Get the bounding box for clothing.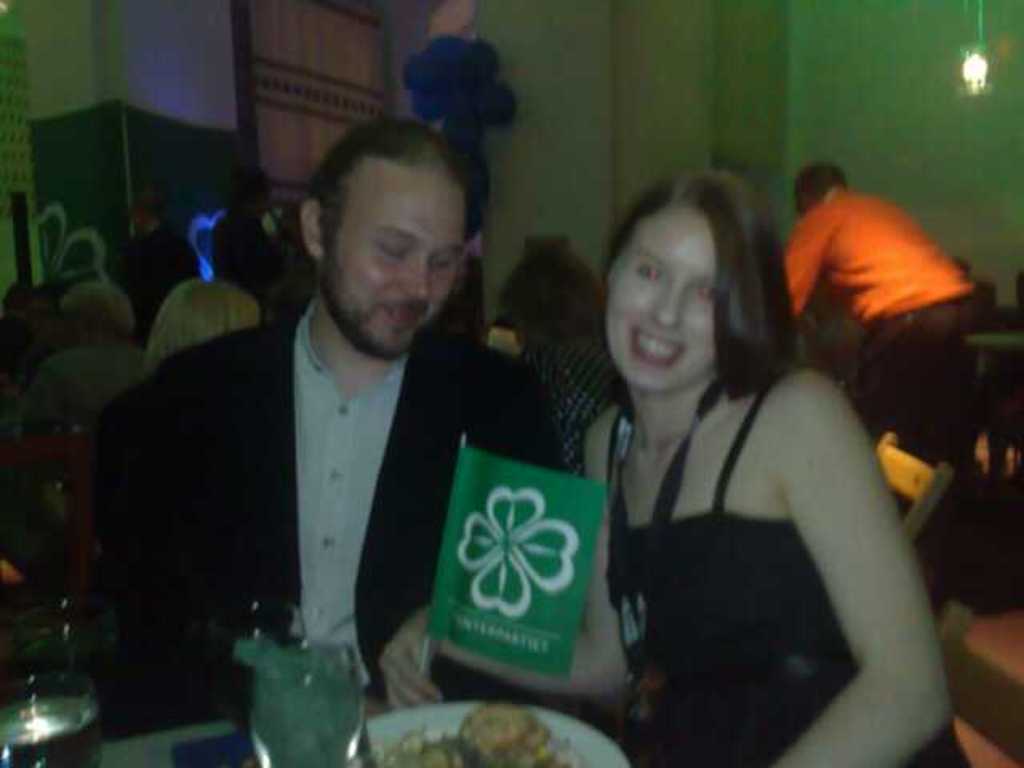
select_region(102, 296, 560, 744).
